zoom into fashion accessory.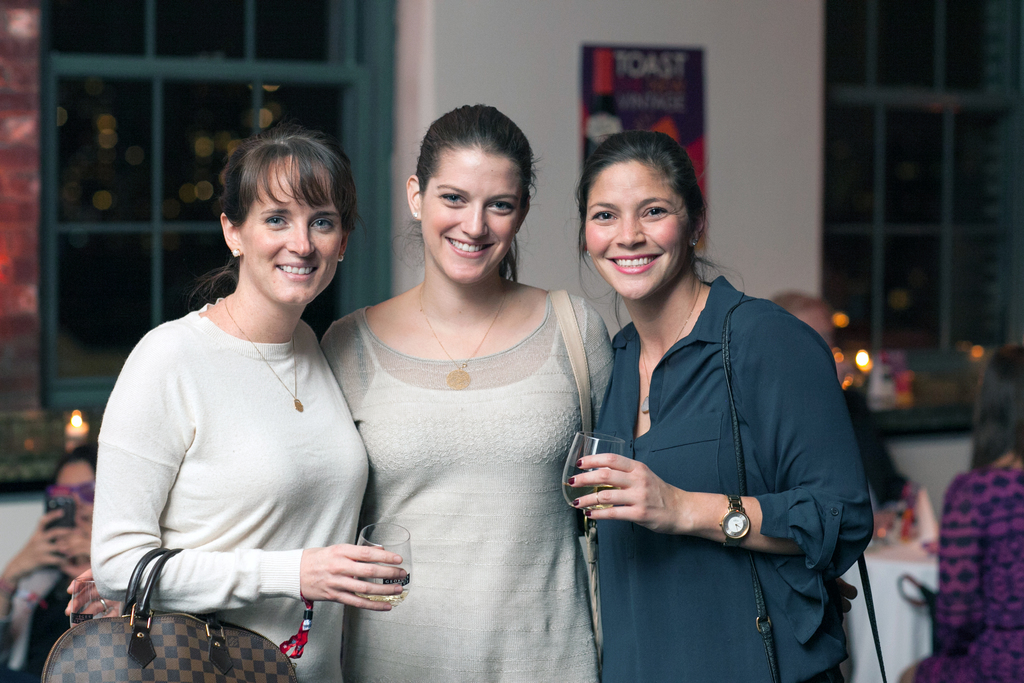
Zoom target: bbox(420, 270, 509, 393).
